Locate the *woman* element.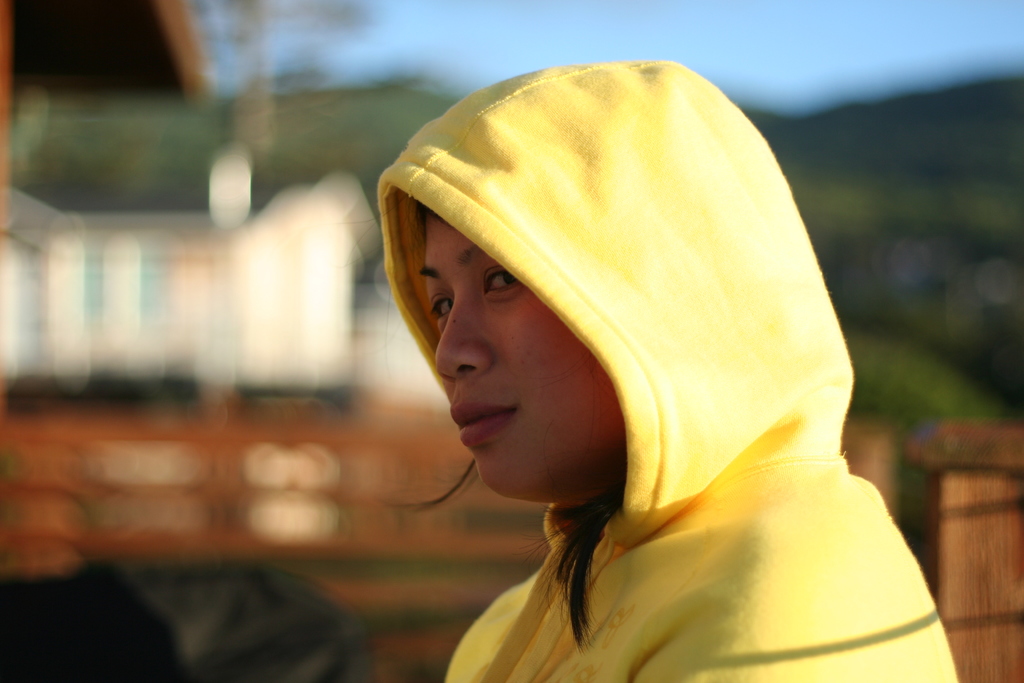
Element bbox: 278, 65, 976, 671.
